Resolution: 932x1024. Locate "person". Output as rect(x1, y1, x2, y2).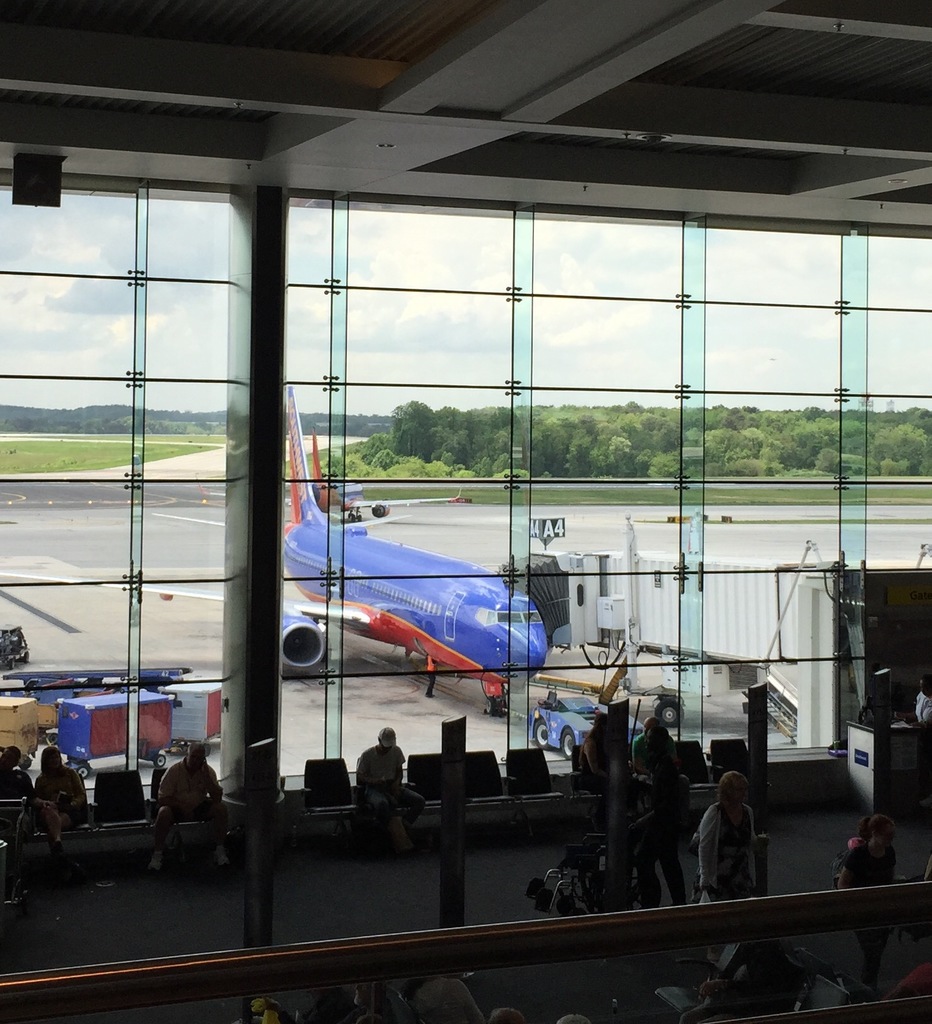
rect(696, 778, 758, 905).
